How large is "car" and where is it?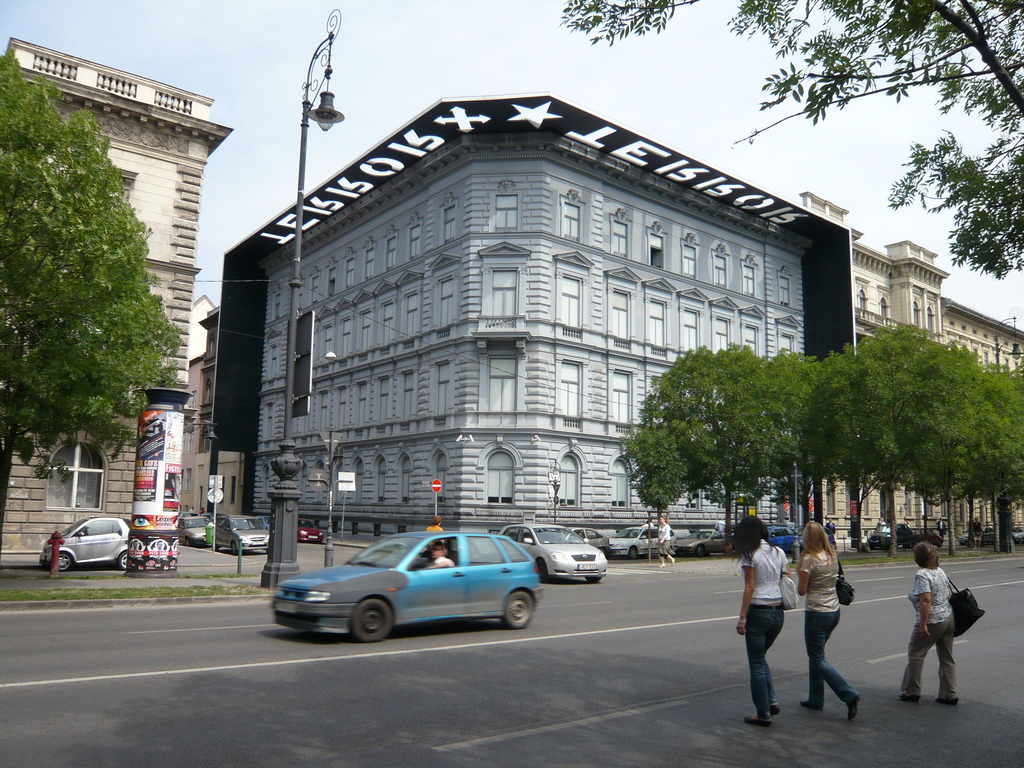
Bounding box: [38,518,134,576].
